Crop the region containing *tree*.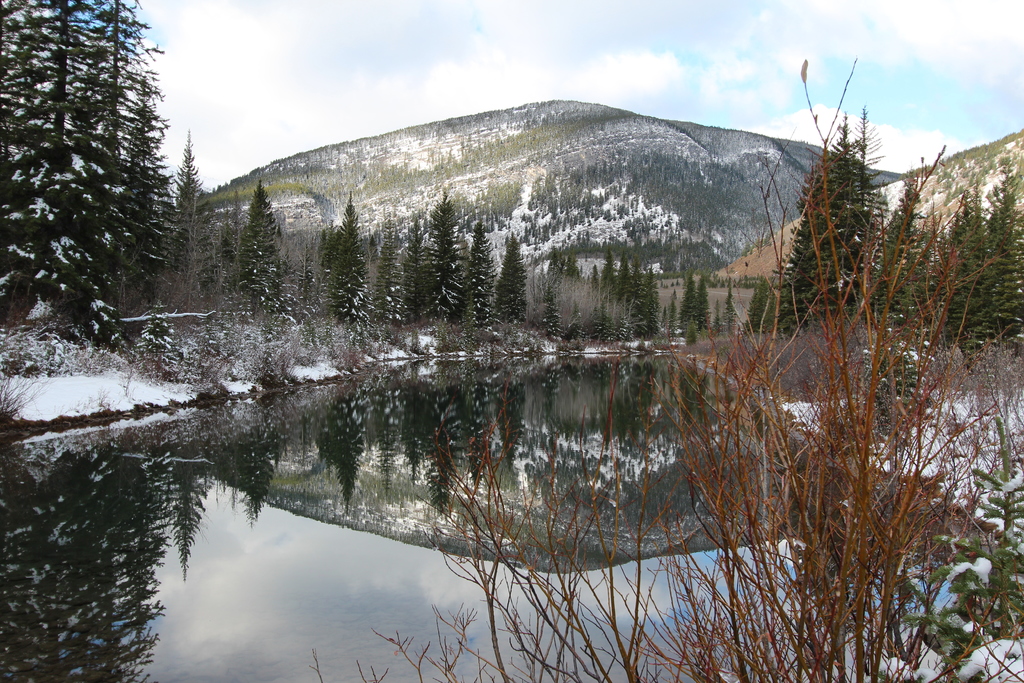
Crop region: rect(504, 215, 540, 341).
